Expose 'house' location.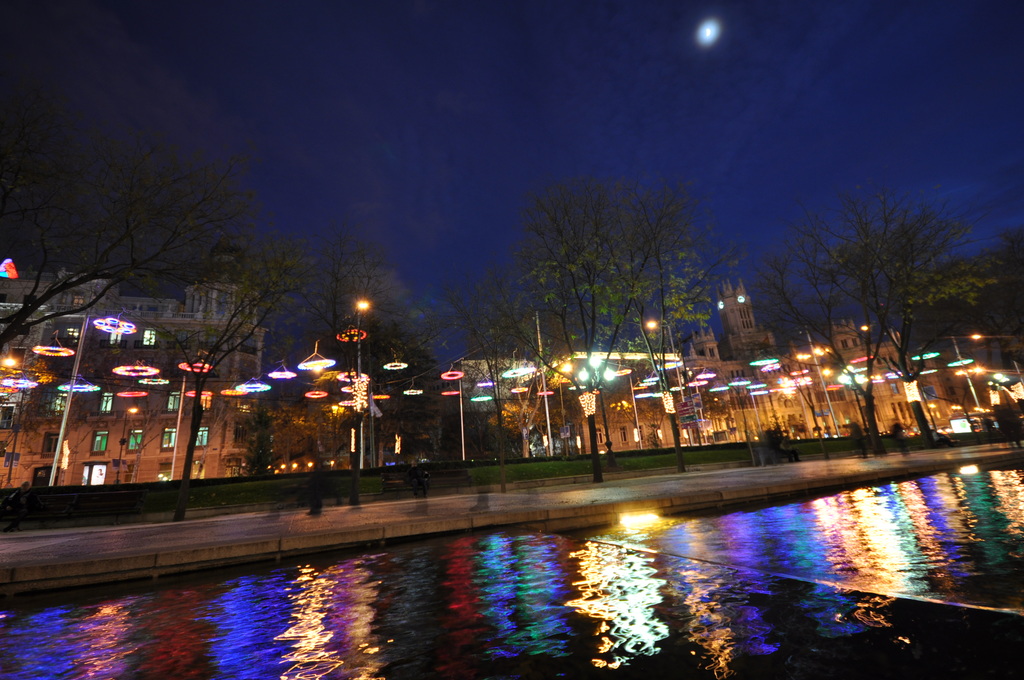
Exposed at 660 265 977 455.
